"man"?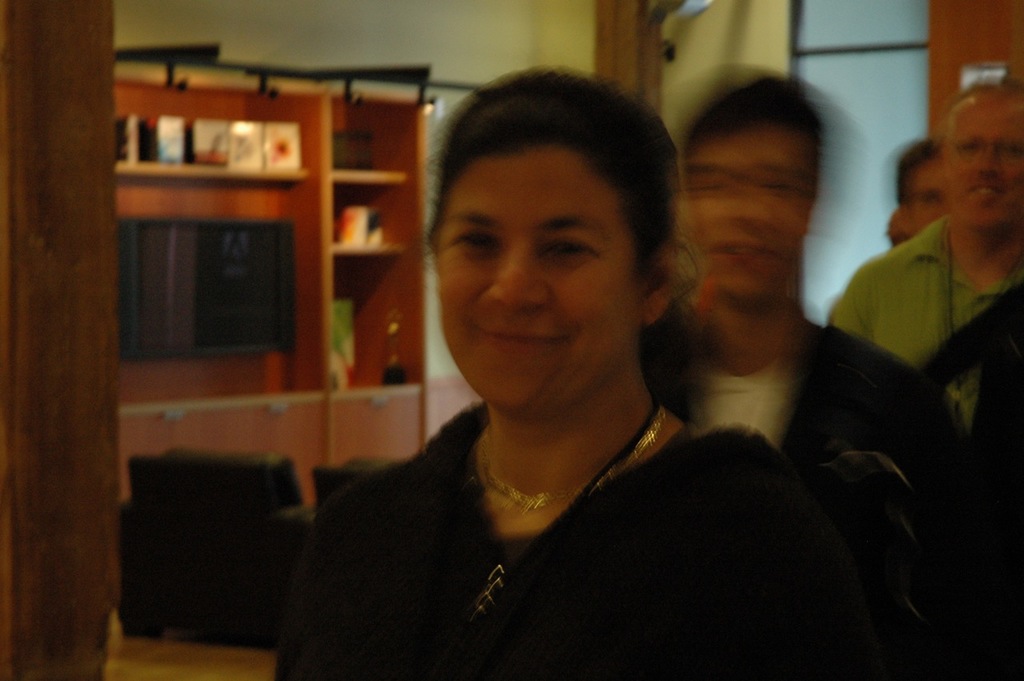
x1=642 y1=63 x2=949 y2=630
